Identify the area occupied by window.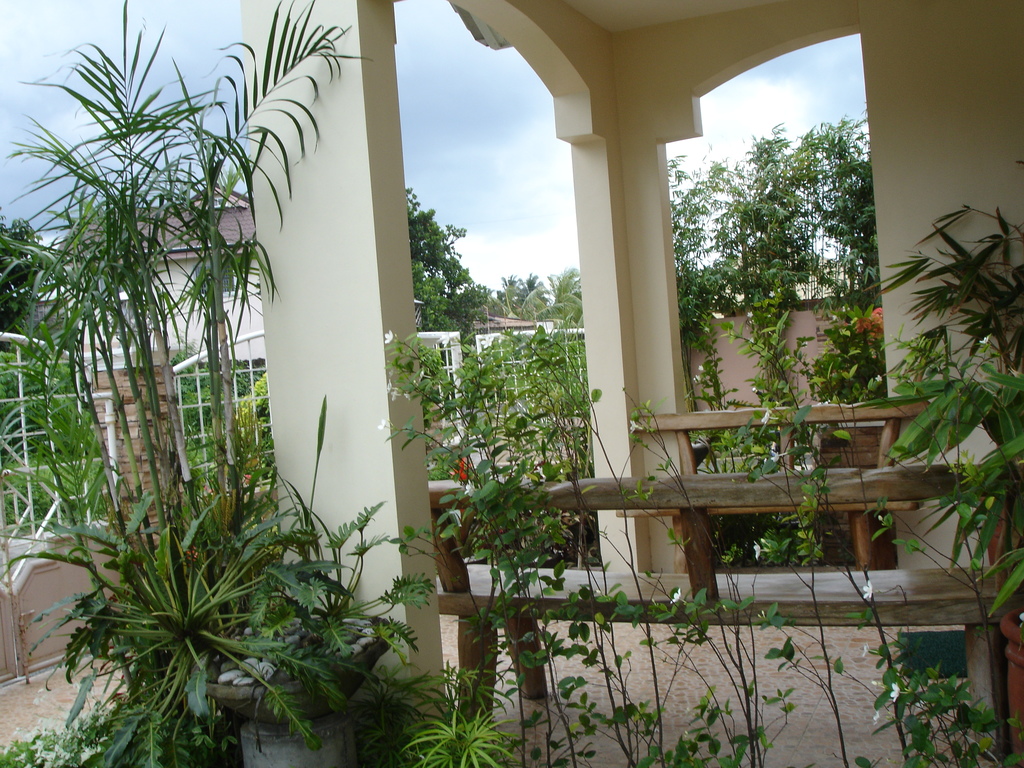
Area: region(193, 265, 235, 294).
